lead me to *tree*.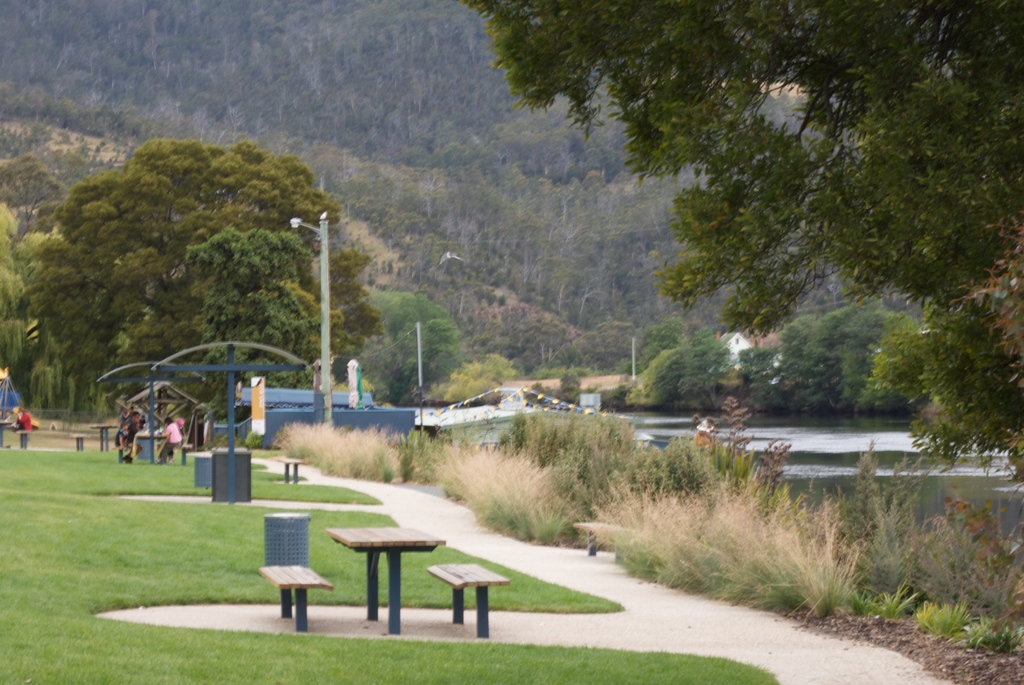
Lead to BBox(9, 212, 118, 418).
